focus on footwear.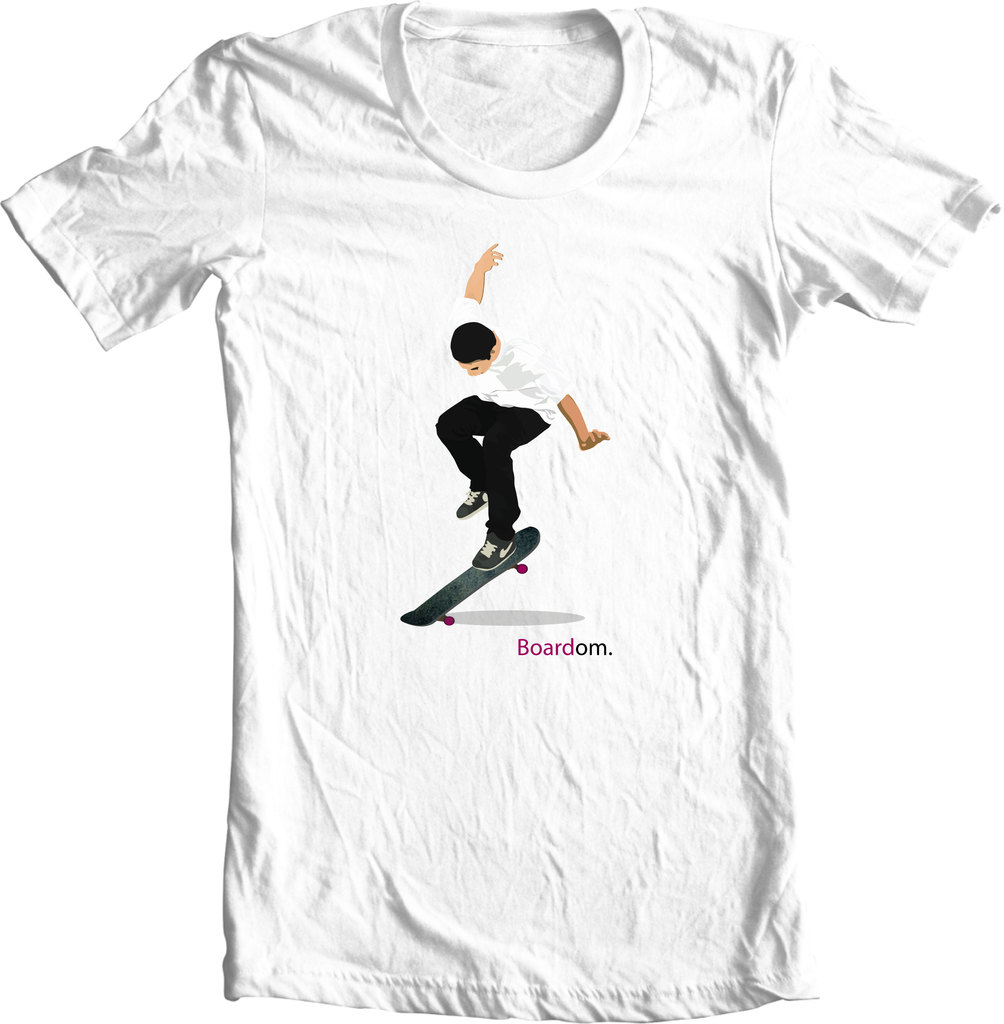
Focused at <region>452, 483, 493, 522</region>.
